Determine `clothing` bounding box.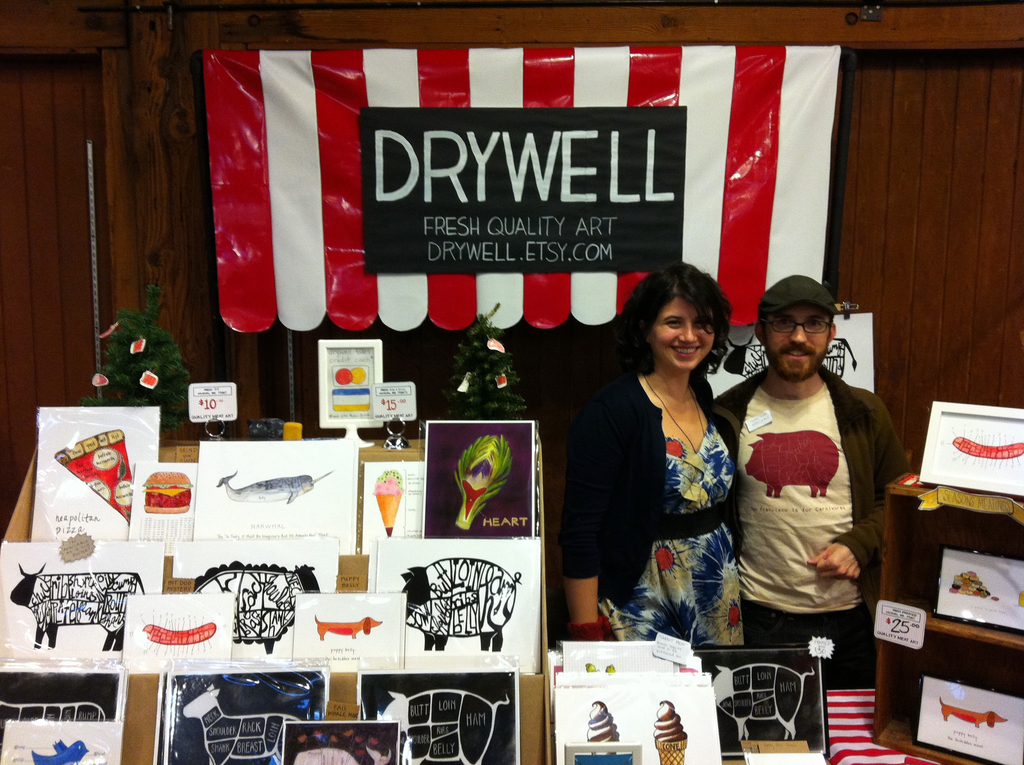
Determined: x1=556, y1=371, x2=748, y2=656.
